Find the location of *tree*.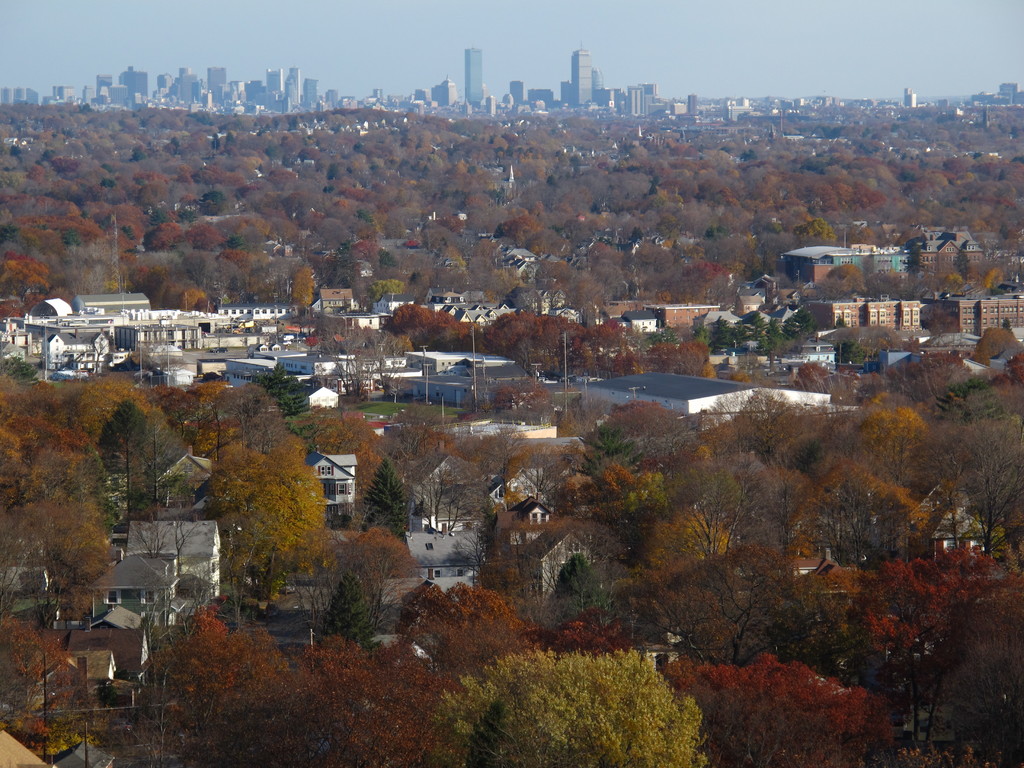
Location: {"left": 809, "top": 399, "right": 928, "bottom": 492}.
